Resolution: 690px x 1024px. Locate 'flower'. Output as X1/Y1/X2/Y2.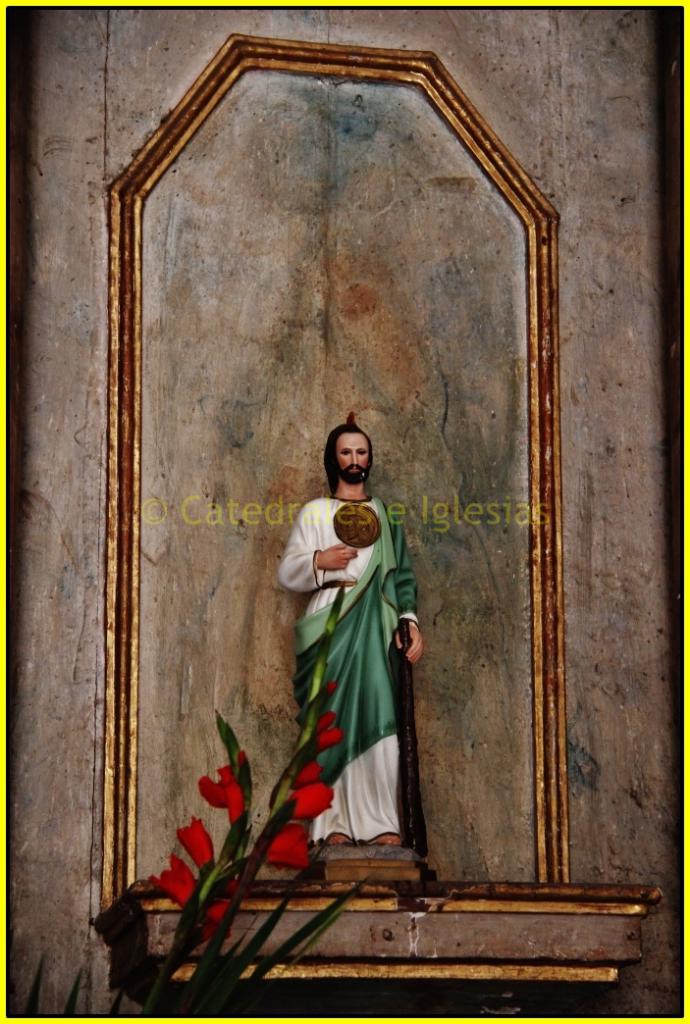
284/782/349/825.
